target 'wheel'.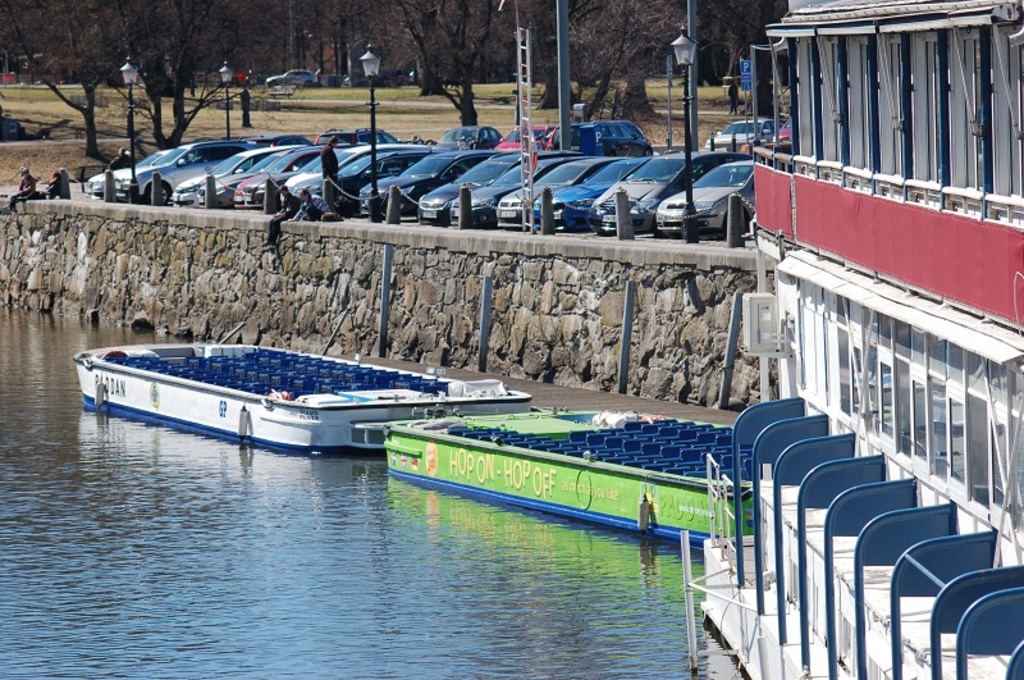
Target region: rect(146, 183, 169, 204).
